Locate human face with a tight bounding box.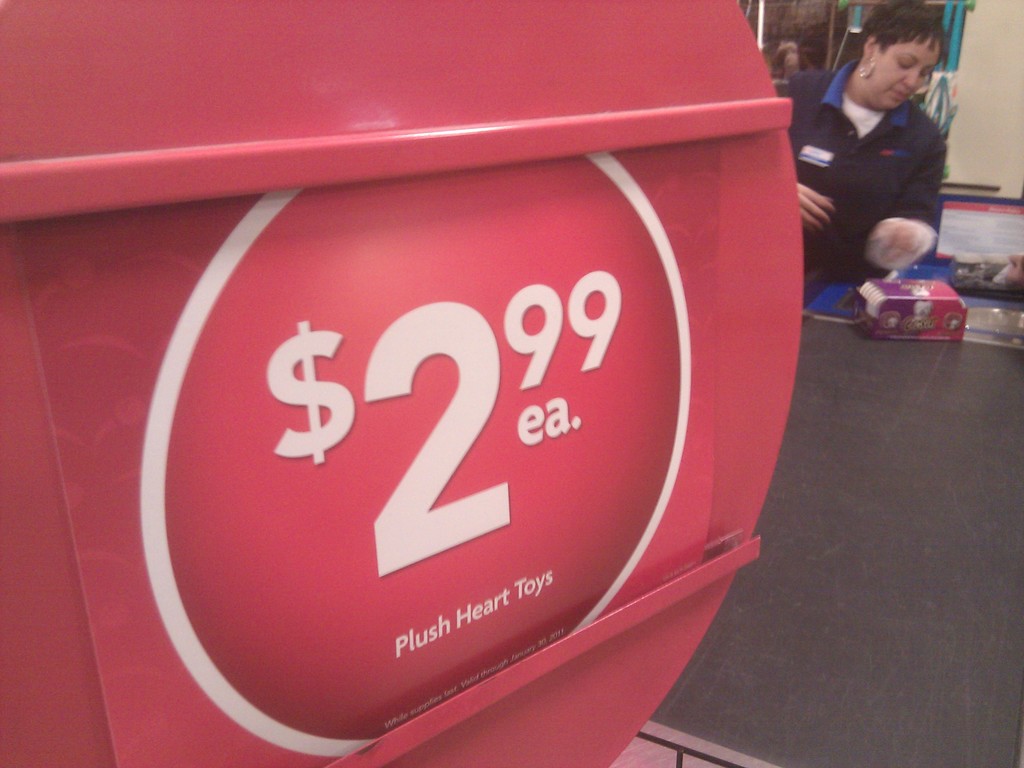
[left=874, top=31, right=943, bottom=114].
